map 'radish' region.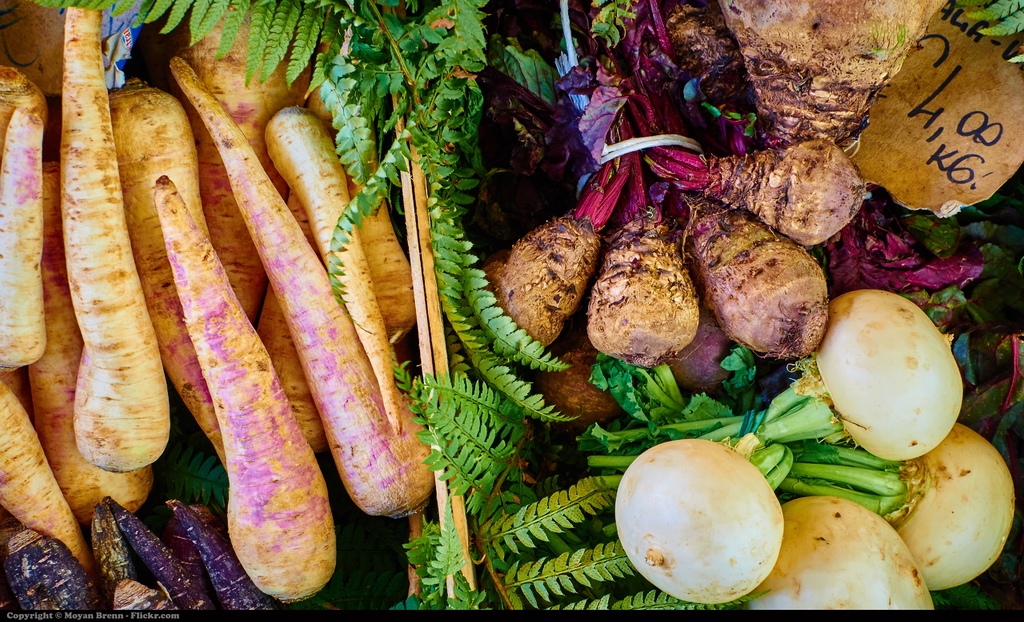
Mapped to bbox(0, 66, 49, 372).
